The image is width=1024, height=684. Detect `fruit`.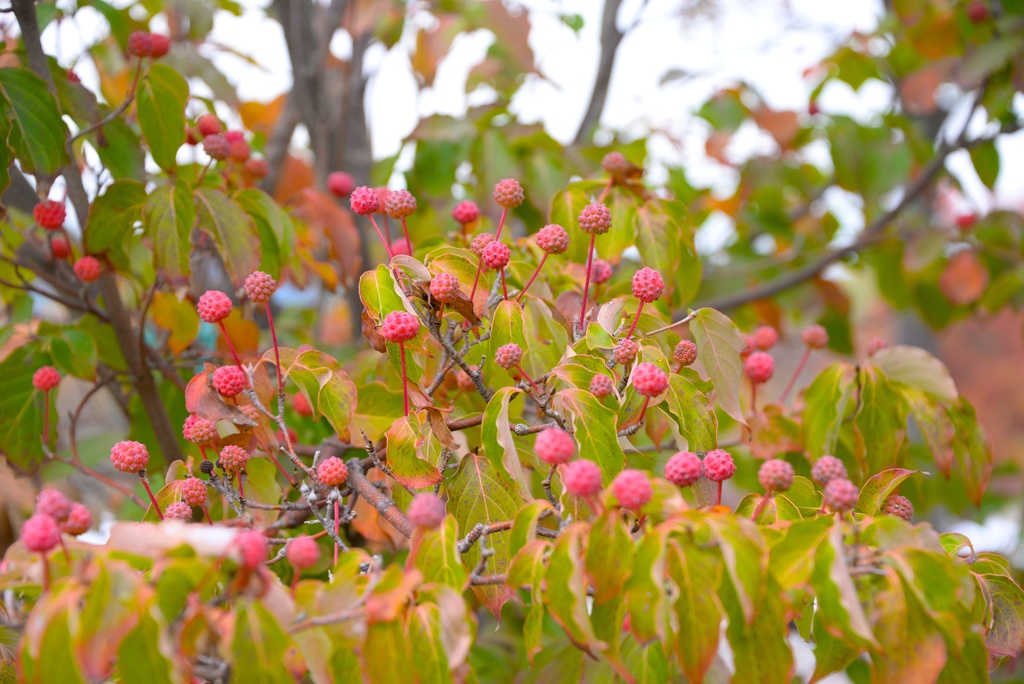
Detection: 110:437:148:474.
